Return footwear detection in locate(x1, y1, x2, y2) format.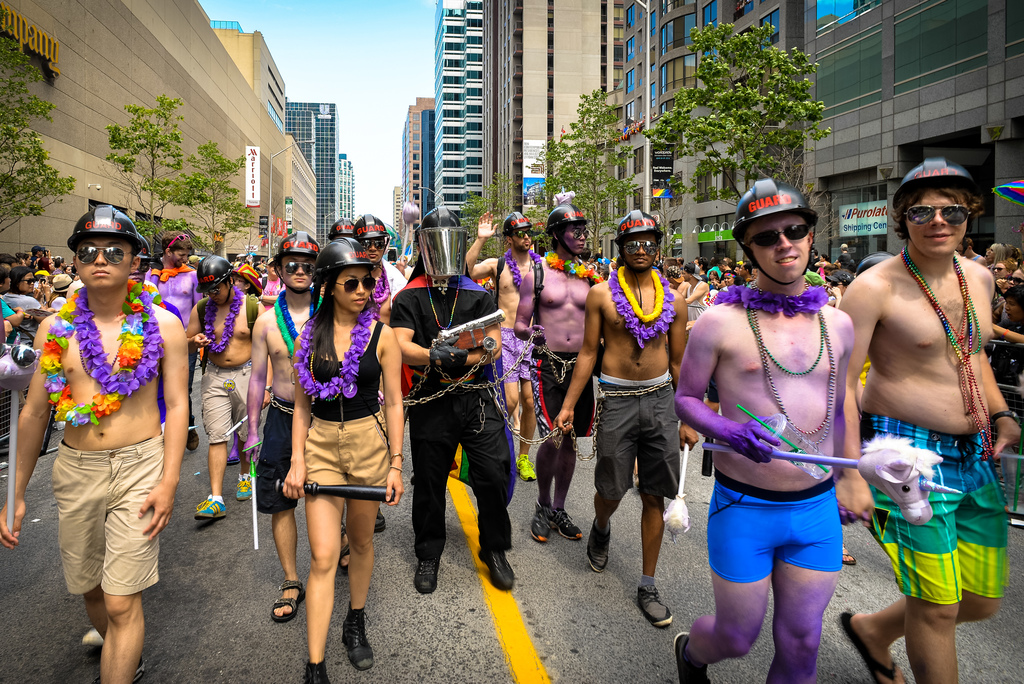
locate(632, 587, 673, 628).
